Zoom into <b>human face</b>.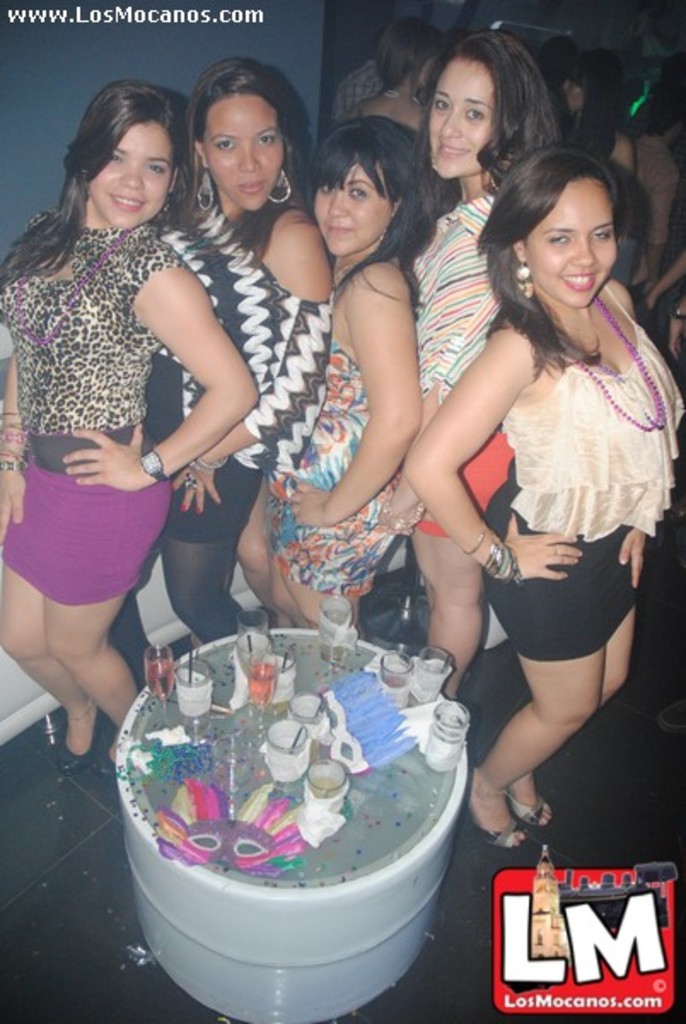
Zoom target: <region>423, 58, 483, 177</region>.
